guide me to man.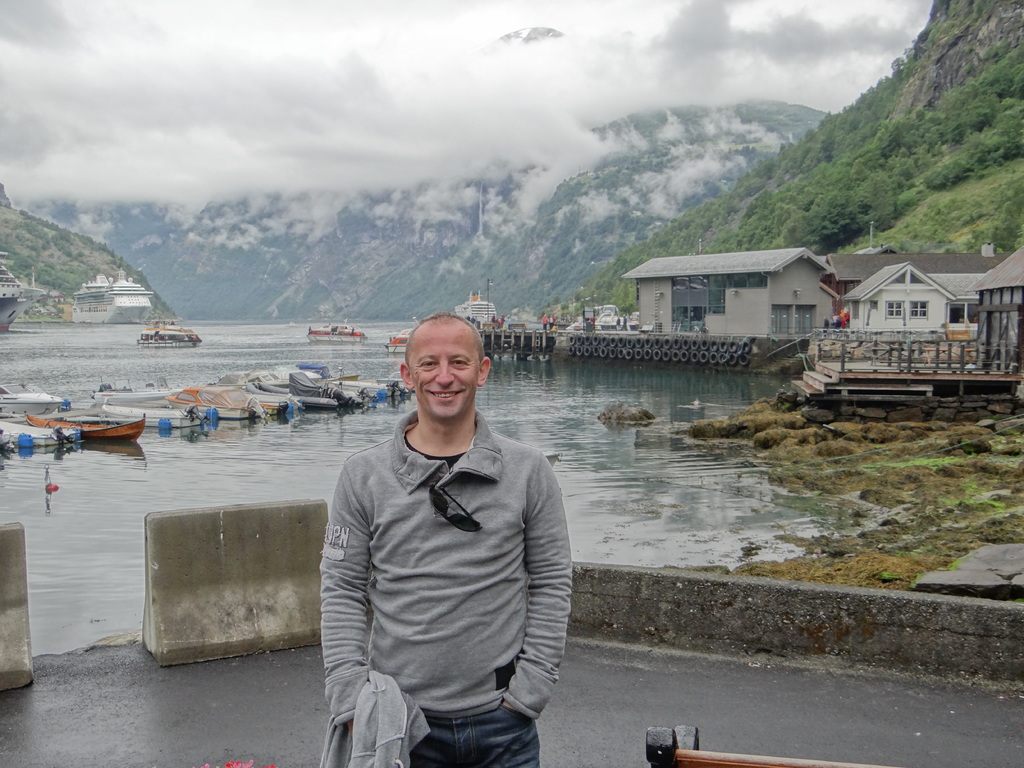
Guidance: [312, 305, 580, 767].
